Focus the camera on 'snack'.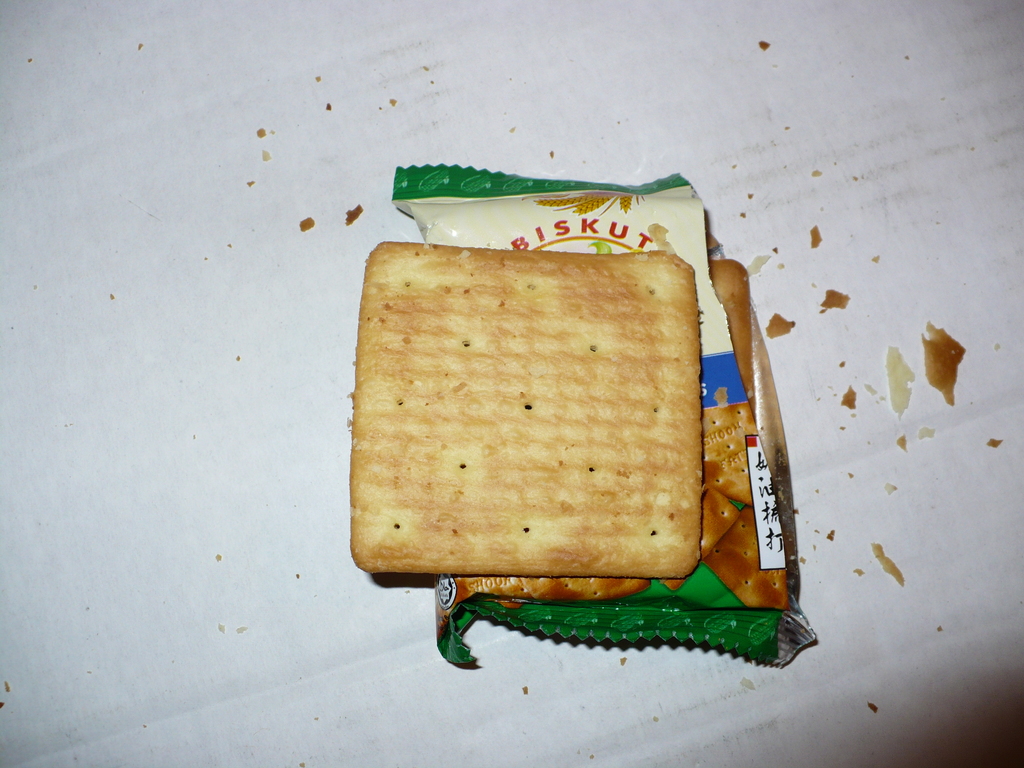
Focus region: [709, 509, 785, 611].
